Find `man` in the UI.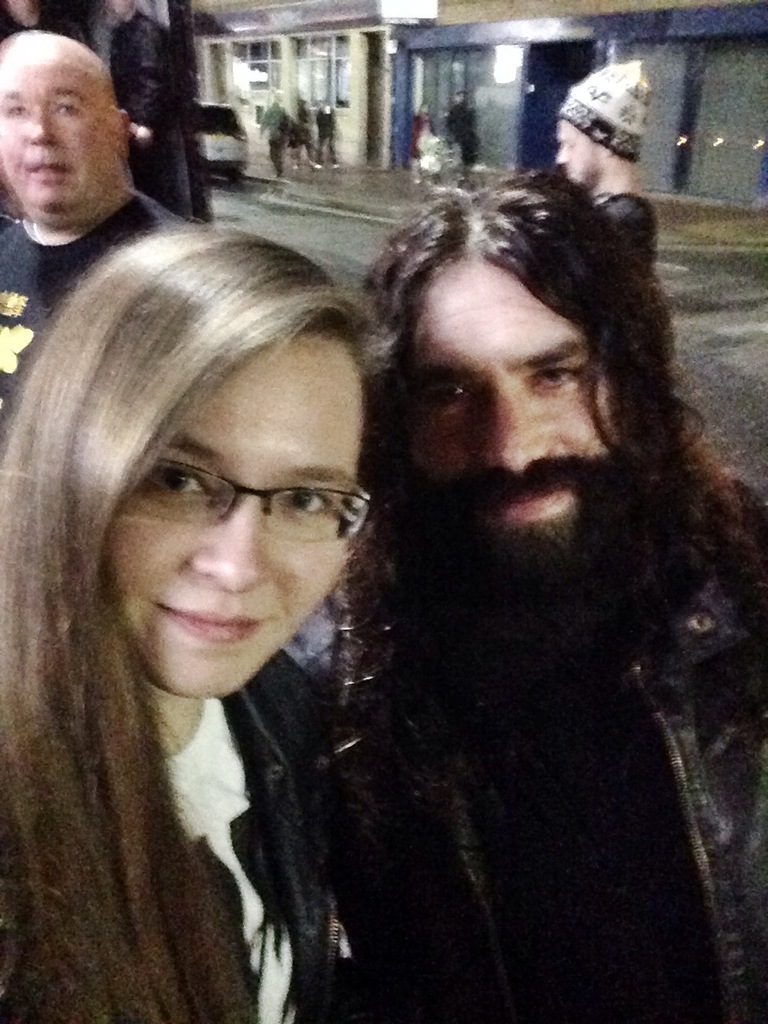
UI element at box=[446, 88, 479, 167].
